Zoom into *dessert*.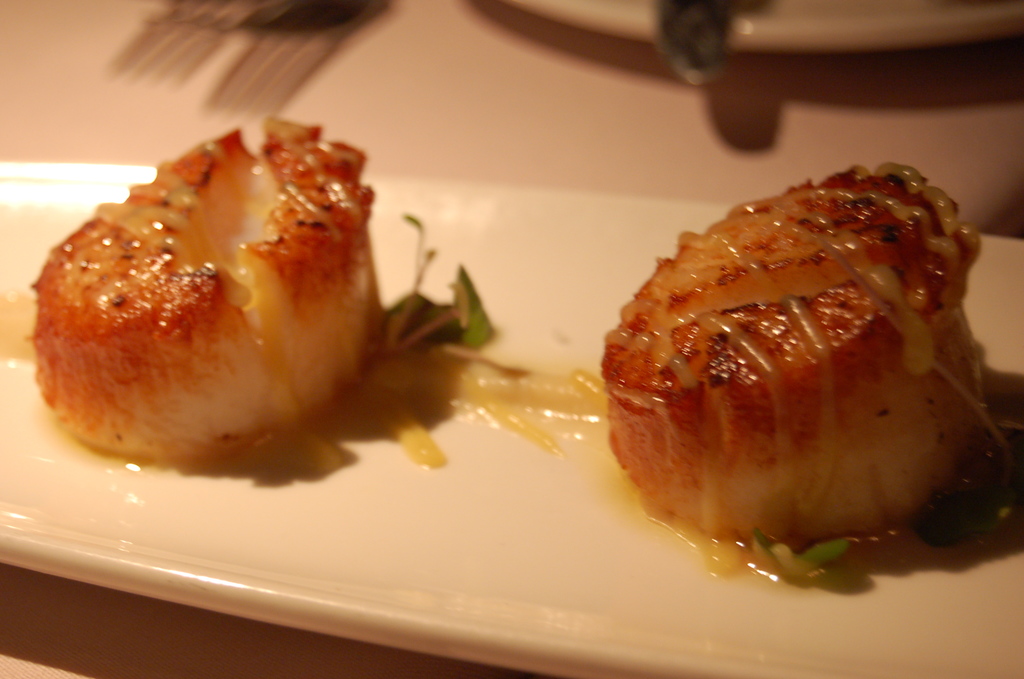
Zoom target: 596,165,1023,555.
